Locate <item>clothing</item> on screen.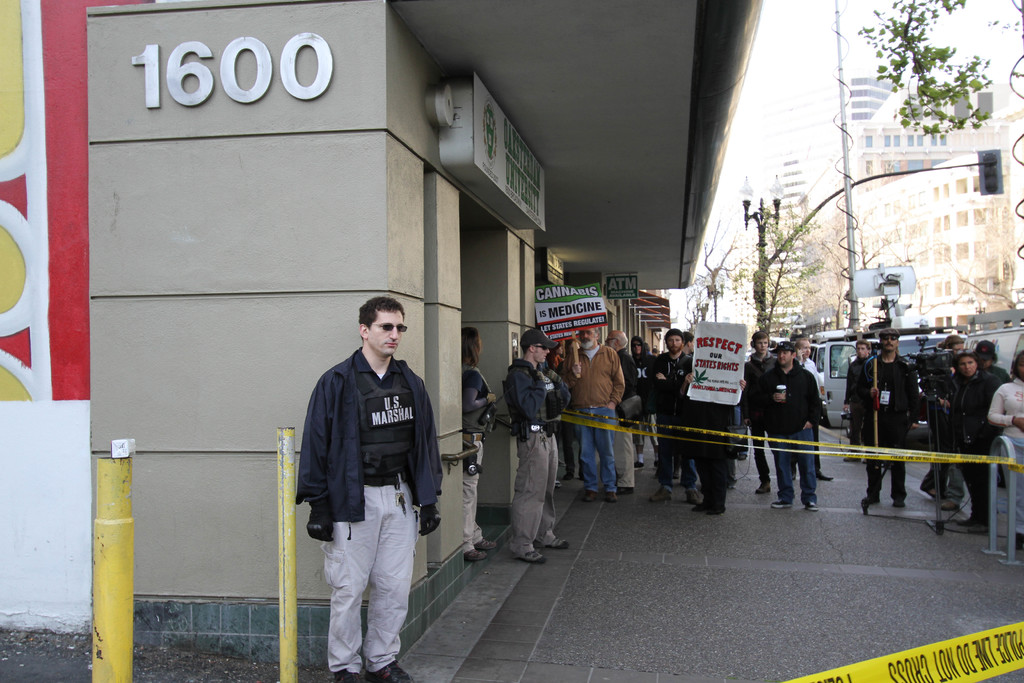
On screen at (644,347,699,497).
